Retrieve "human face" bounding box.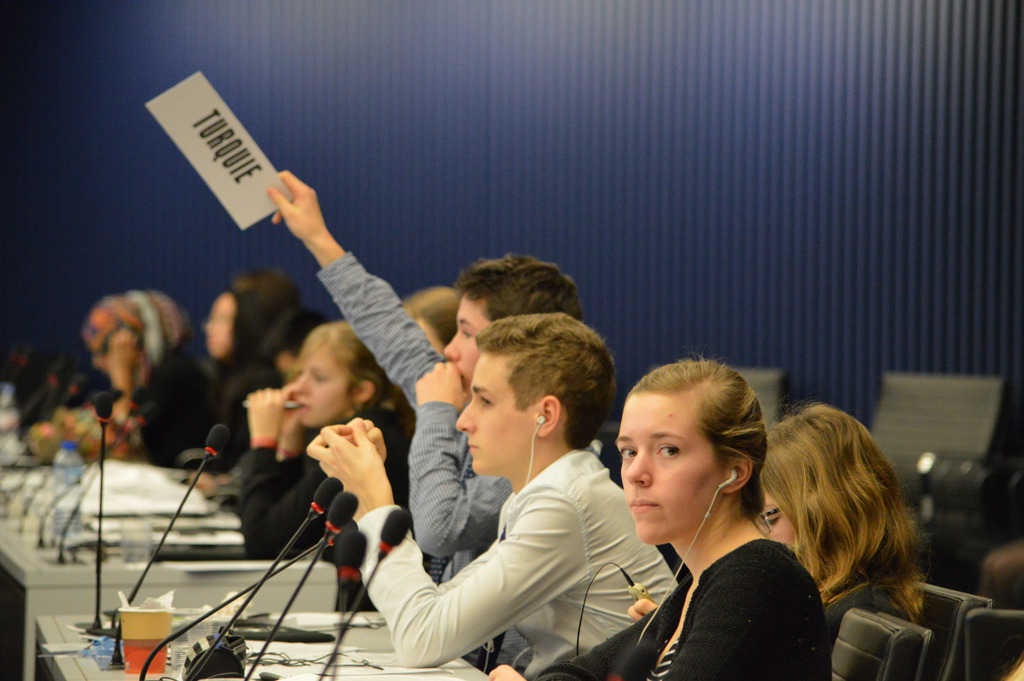
Bounding box: {"x1": 204, "y1": 289, "x2": 236, "y2": 359}.
